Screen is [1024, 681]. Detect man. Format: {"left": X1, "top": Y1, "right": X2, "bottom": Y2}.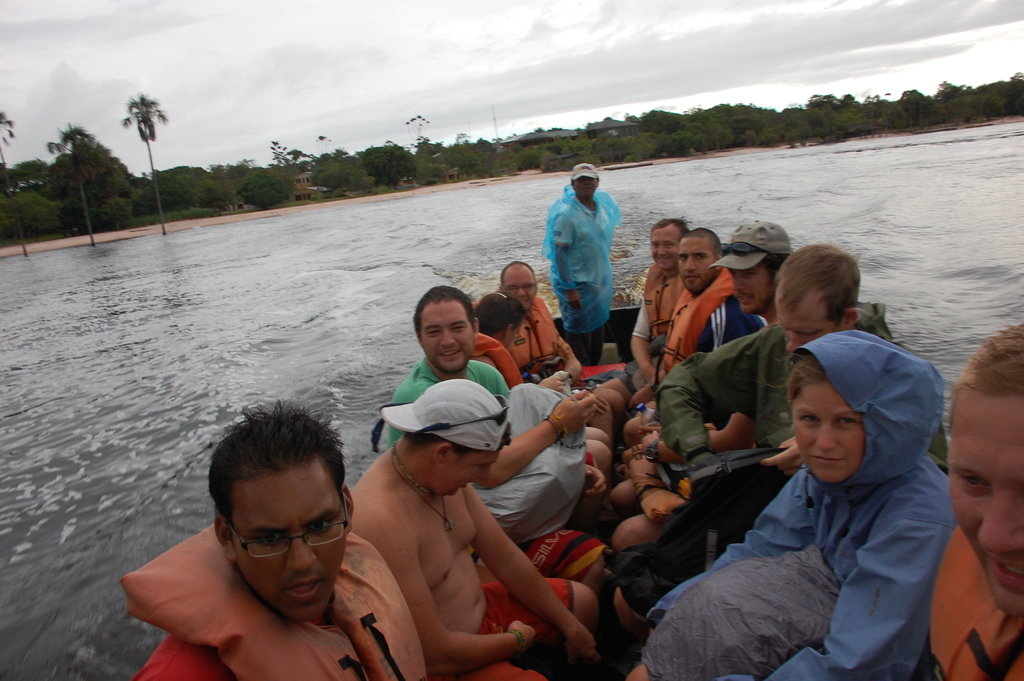
{"left": 387, "top": 285, "right": 597, "bottom": 551}.
